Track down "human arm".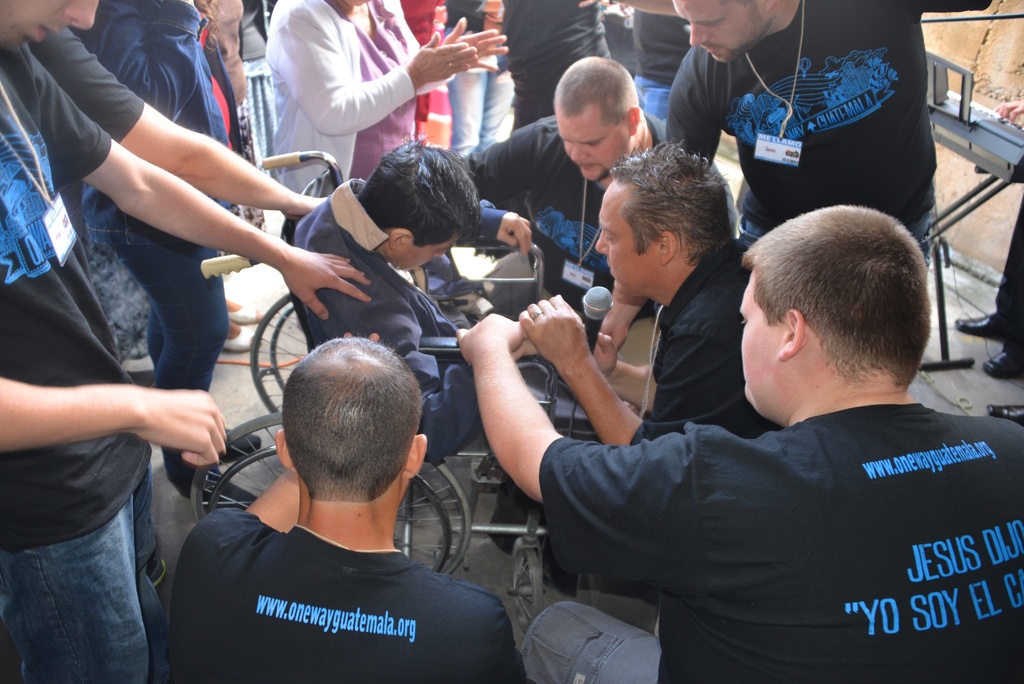
Tracked to left=510, top=290, right=757, bottom=446.
